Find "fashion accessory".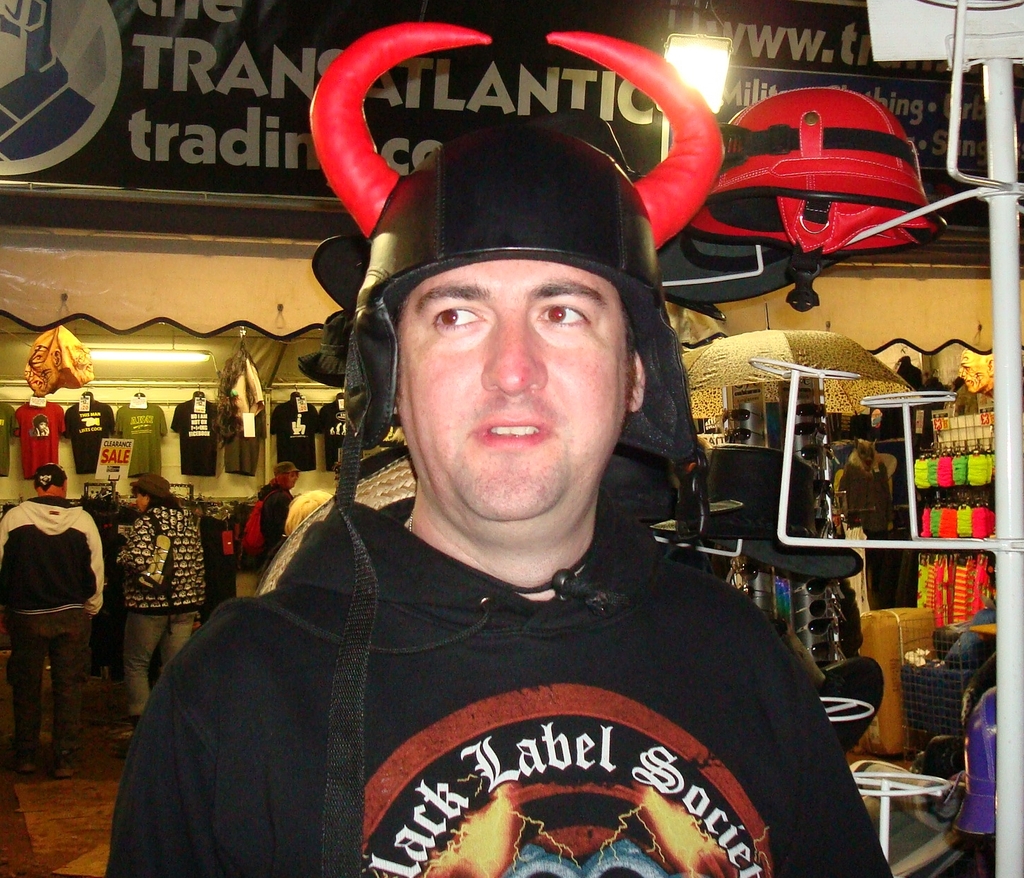
[680, 88, 946, 317].
